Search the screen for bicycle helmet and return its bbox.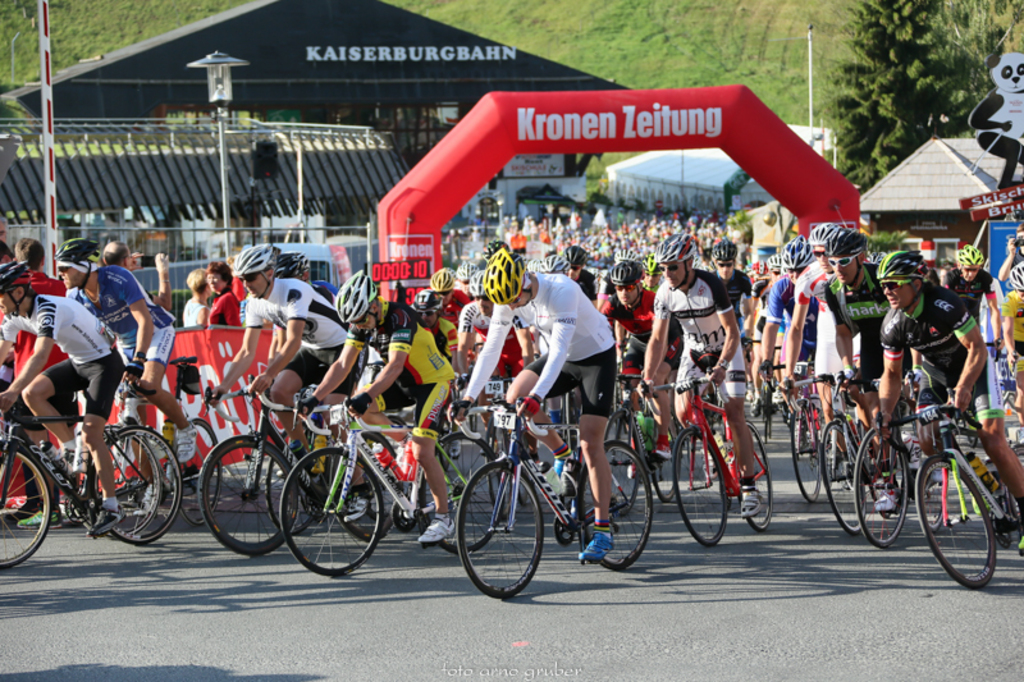
Found: [x1=52, y1=238, x2=105, y2=292].
